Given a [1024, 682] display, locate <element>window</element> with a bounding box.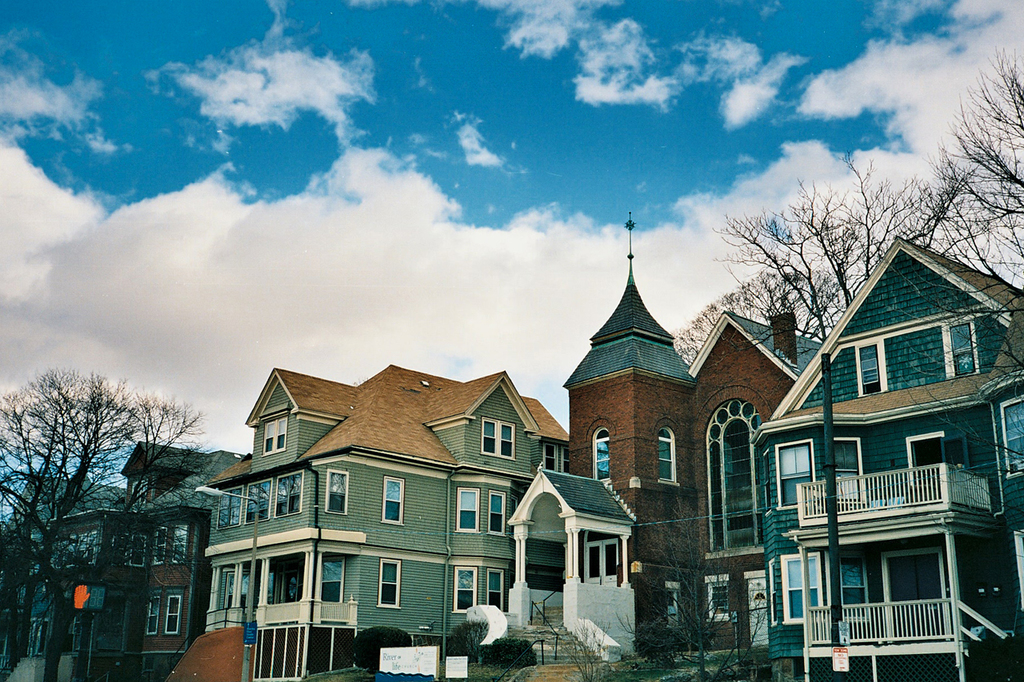
Located: bbox=[902, 435, 946, 515].
